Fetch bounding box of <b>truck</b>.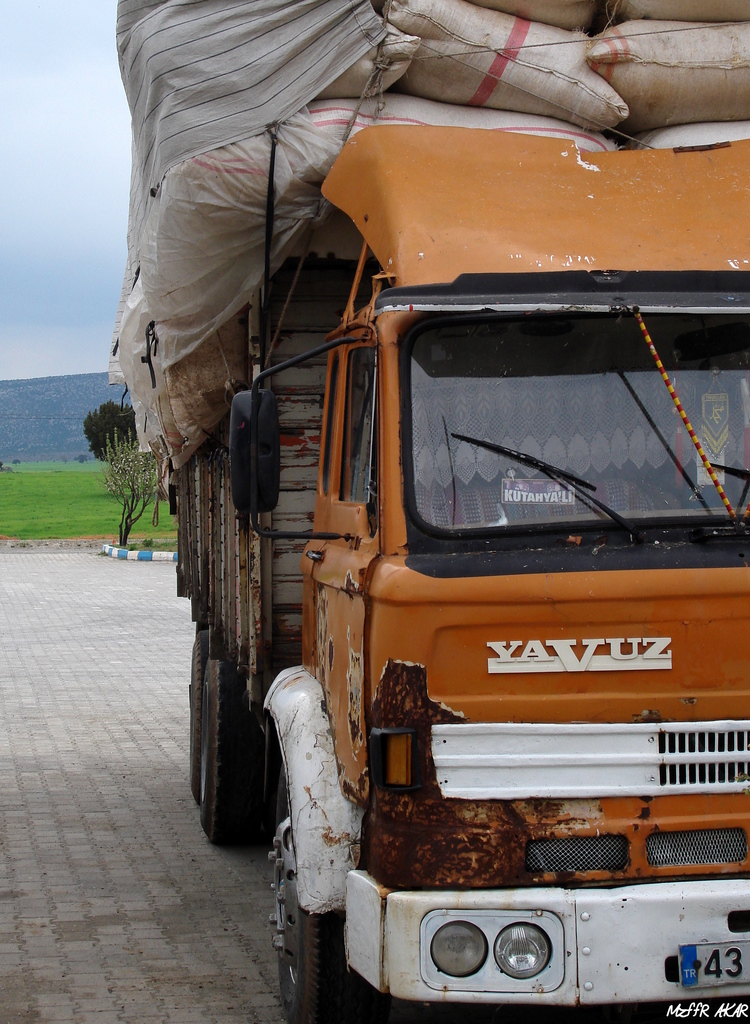
Bbox: left=104, top=0, right=749, bottom=1023.
